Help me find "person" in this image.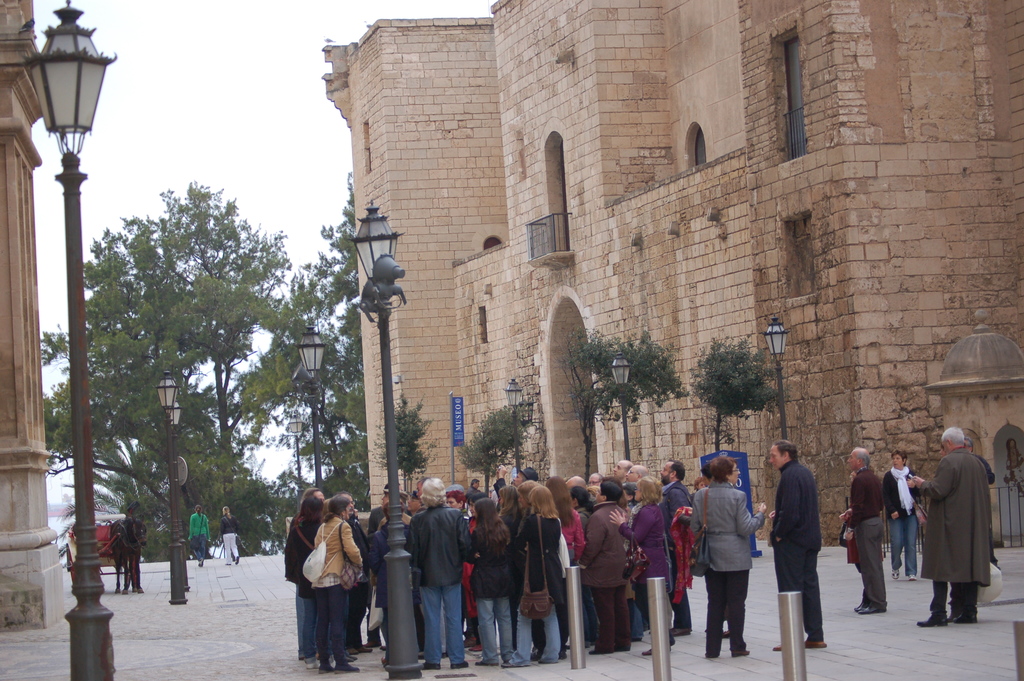
Found it: box=[836, 443, 892, 615].
